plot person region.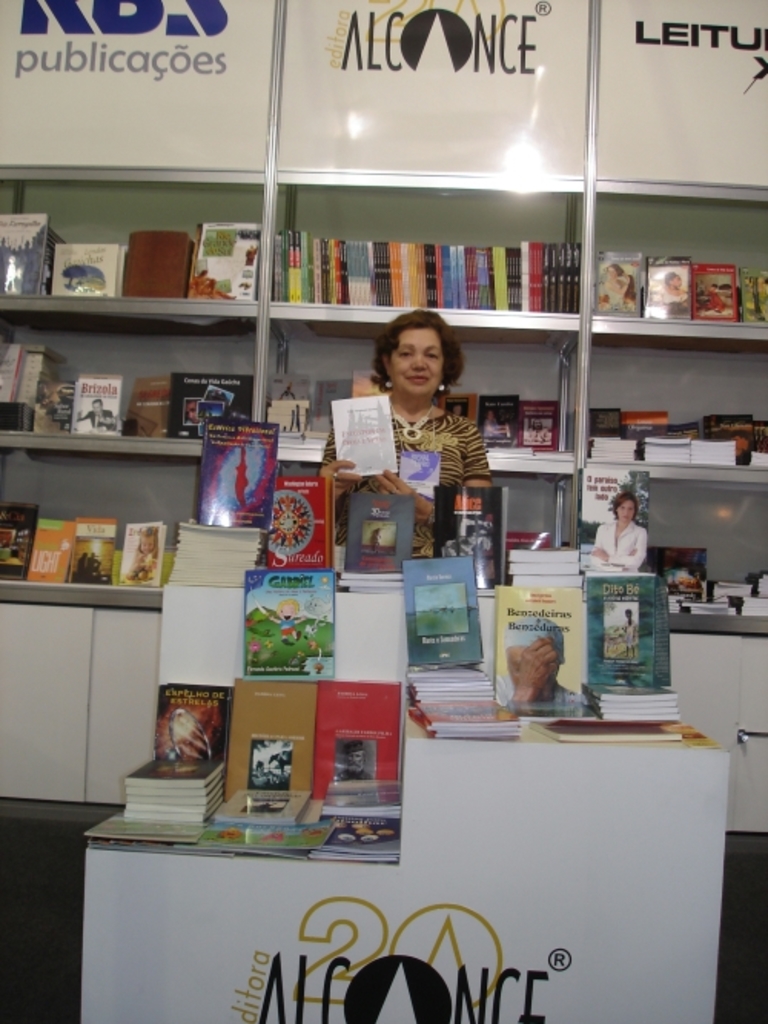
Plotted at bbox(355, 295, 493, 553).
